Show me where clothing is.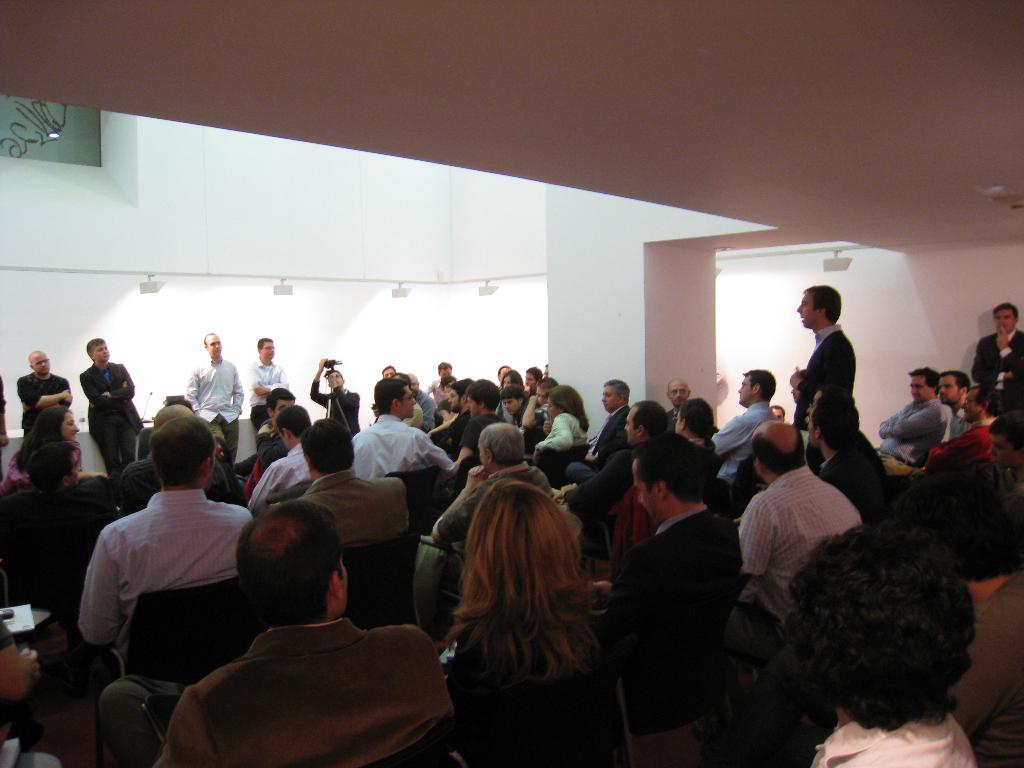
clothing is at [x1=612, y1=500, x2=748, y2=728].
